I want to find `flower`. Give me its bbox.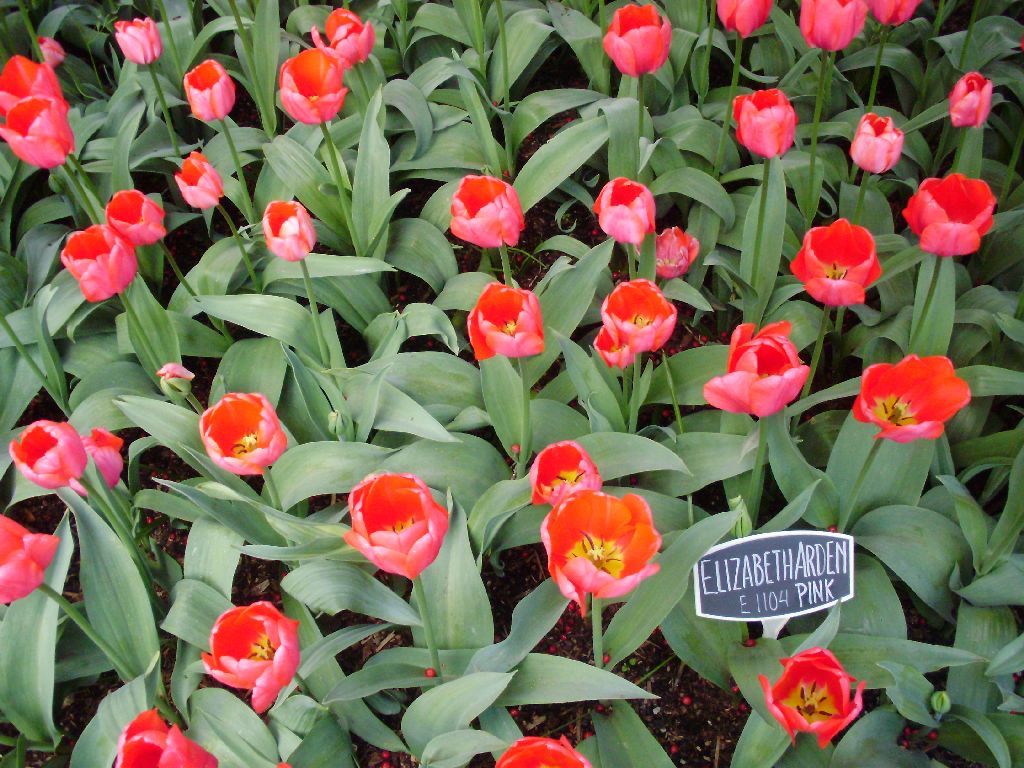
(847, 343, 973, 444).
